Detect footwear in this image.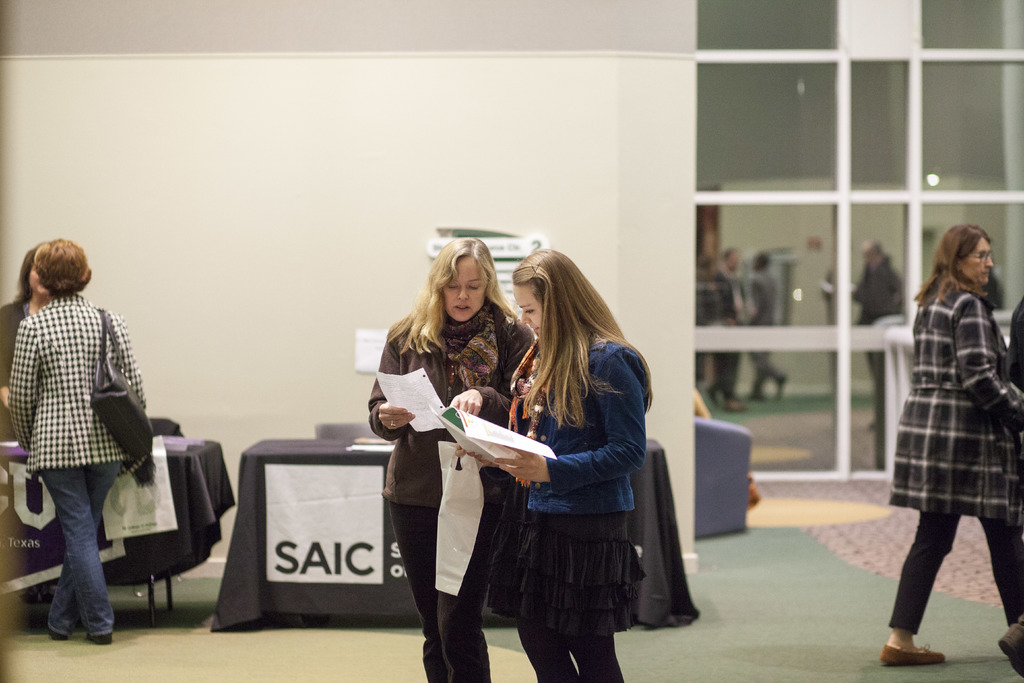
Detection: crop(47, 628, 66, 641).
